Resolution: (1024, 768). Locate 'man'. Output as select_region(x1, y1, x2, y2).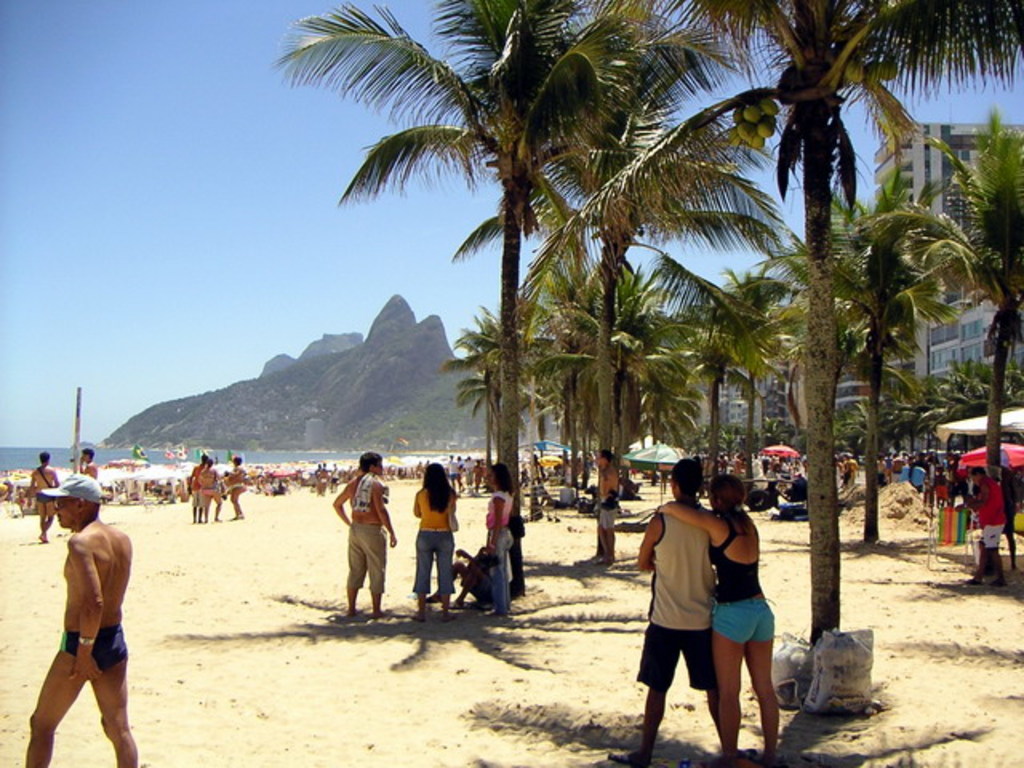
select_region(78, 450, 112, 518).
